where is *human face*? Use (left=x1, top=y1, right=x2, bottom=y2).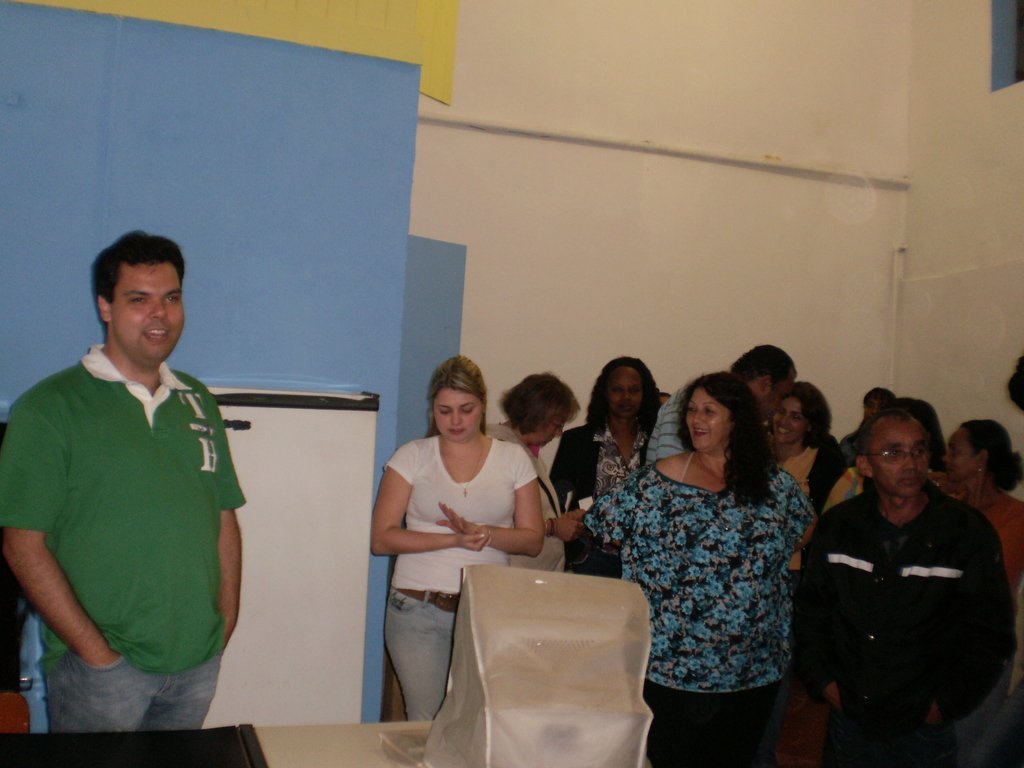
(left=772, top=396, right=807, bottom=444).
